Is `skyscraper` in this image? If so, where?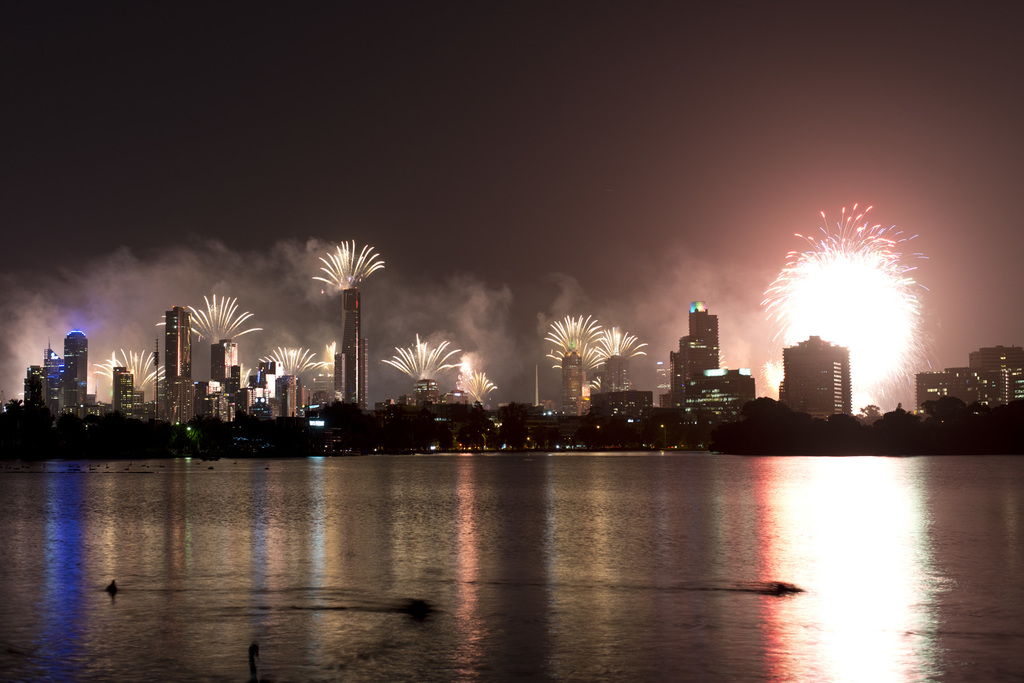
Yes, at <box>164,306,192,378</box>.
